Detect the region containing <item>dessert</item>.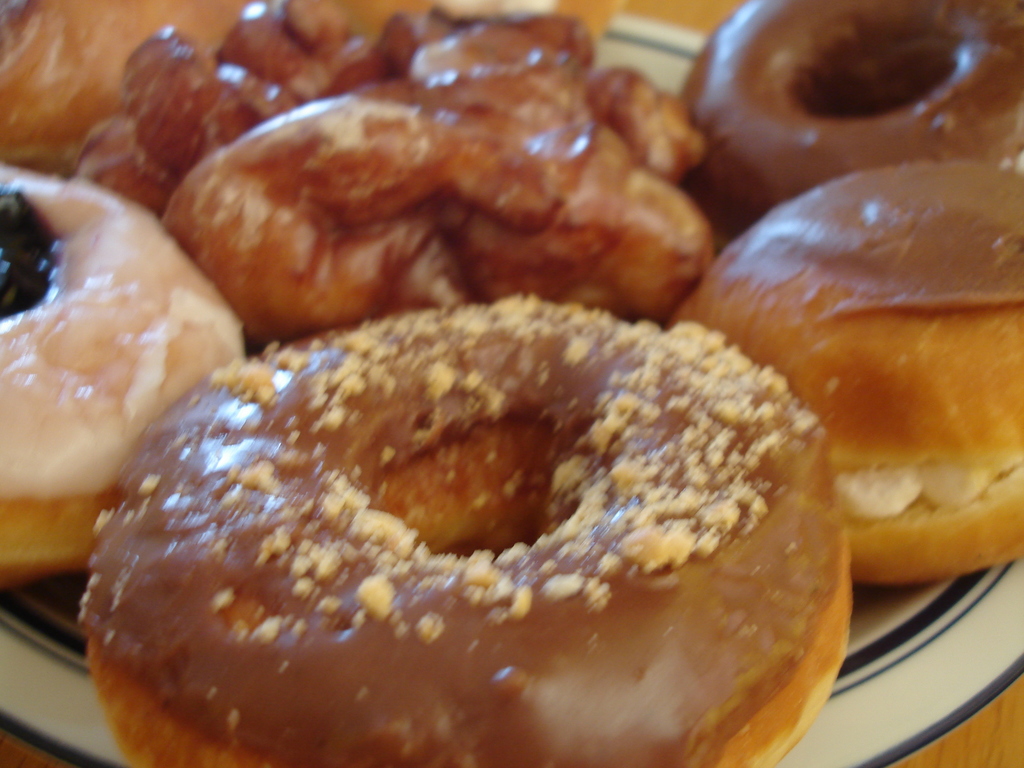
locate(1, 0, 242, 180).
